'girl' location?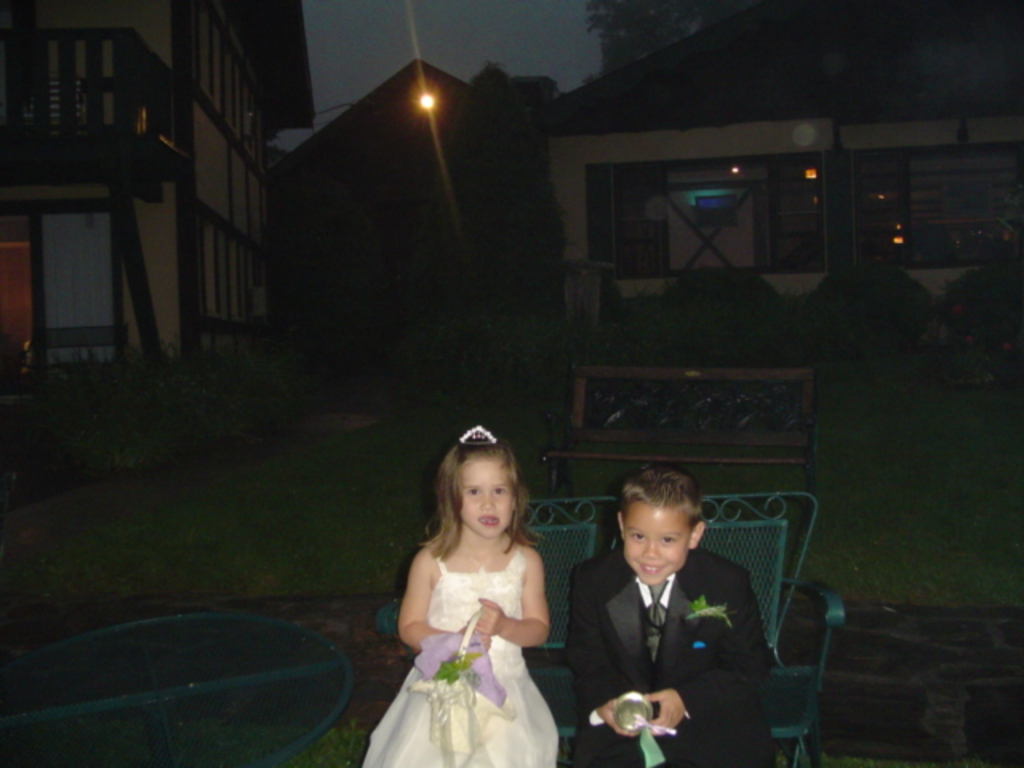
x1=362 y1=427 x2=562 y2=766
